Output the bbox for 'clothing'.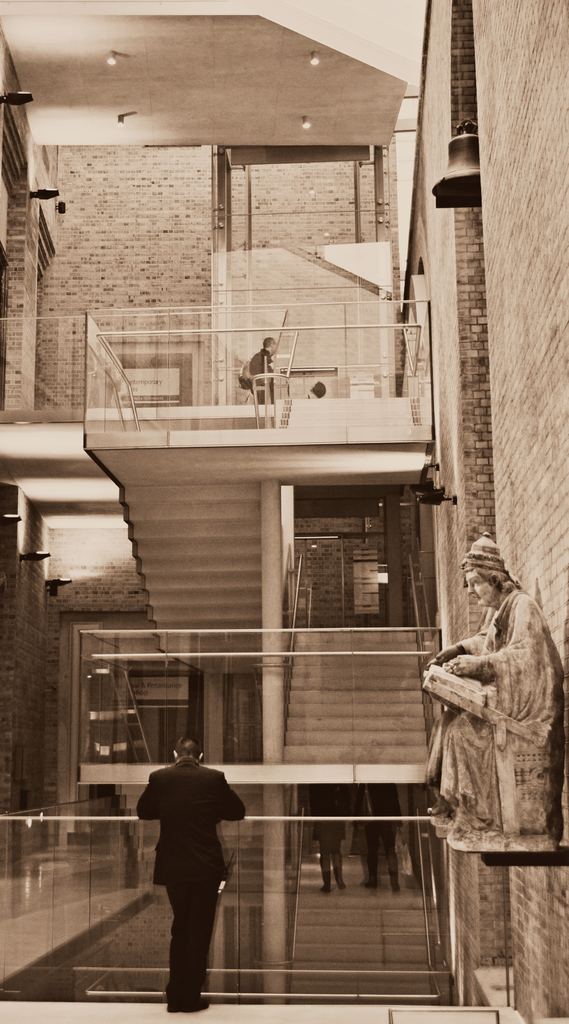
308, 787, 349, 886.
